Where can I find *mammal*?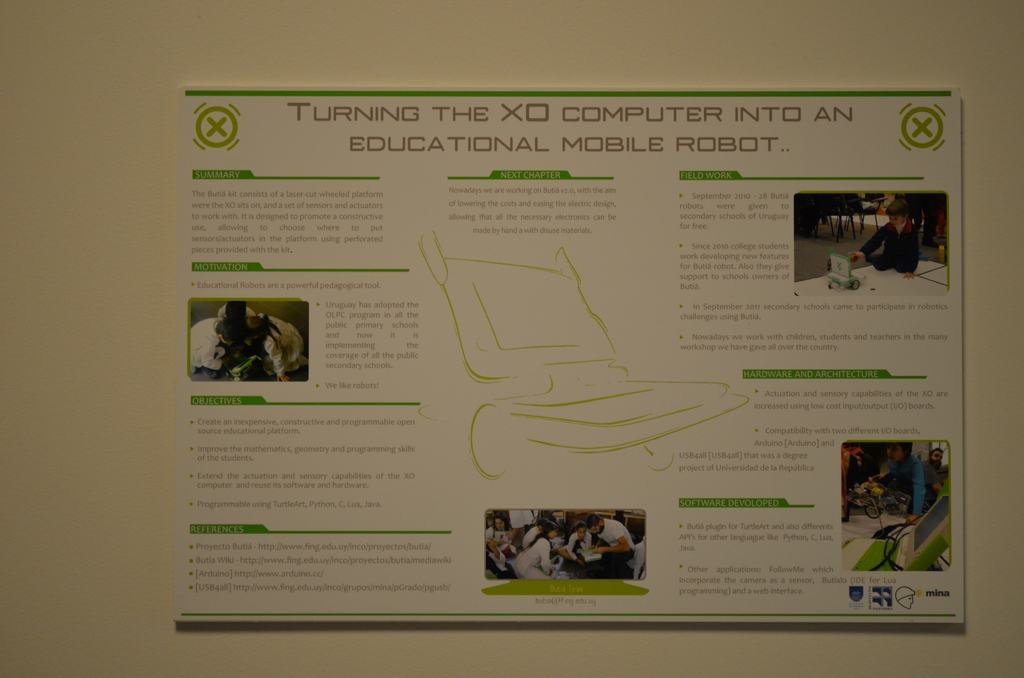
You can find it at 566/521/600/566.
